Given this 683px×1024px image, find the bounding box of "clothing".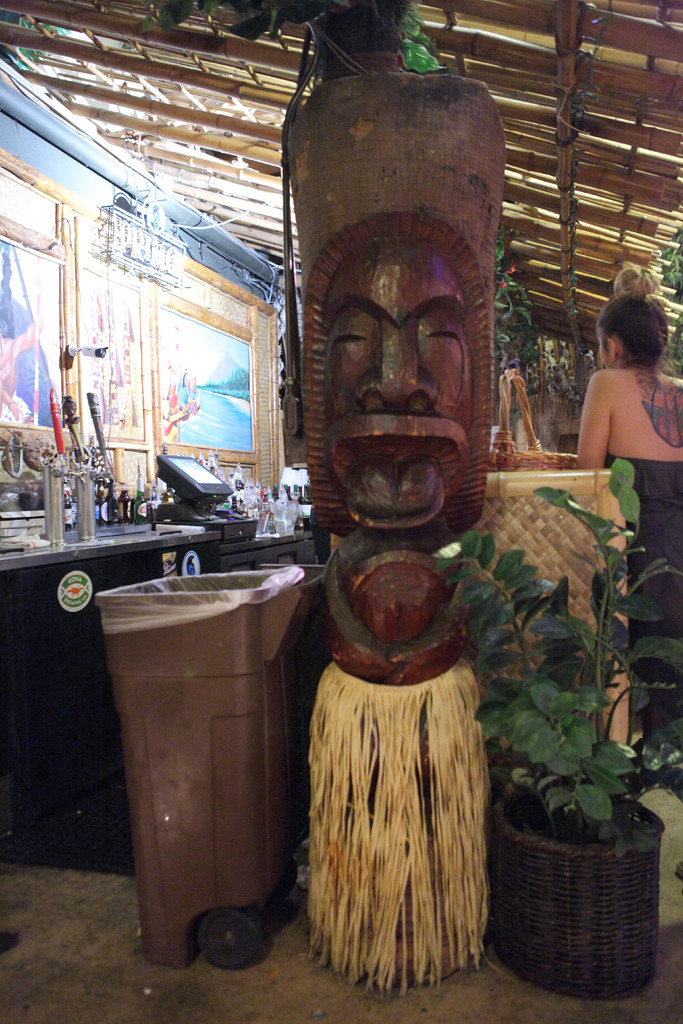
l=604, t=459, r=679, b=706.
